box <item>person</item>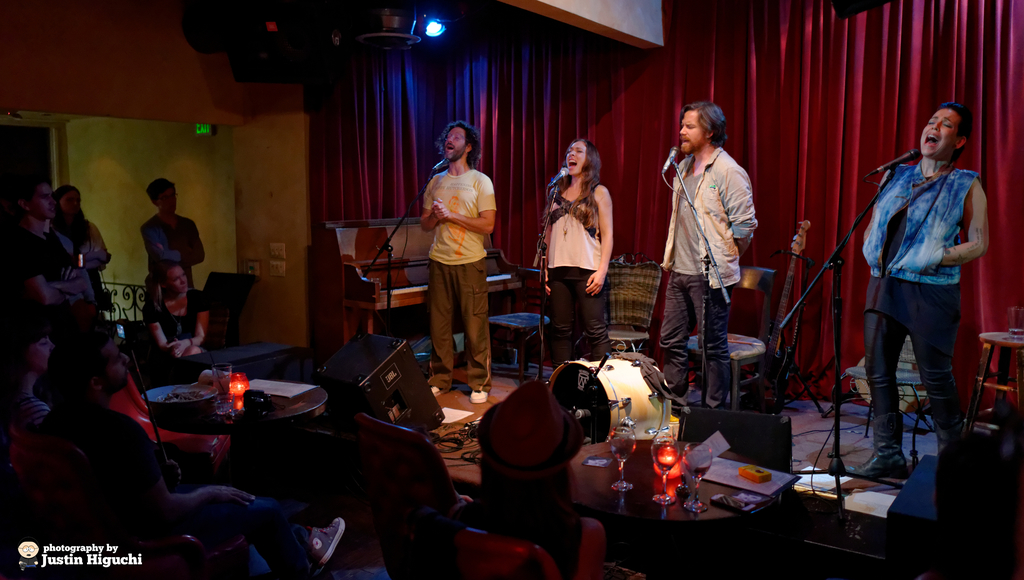
650, 97, 762, 411
